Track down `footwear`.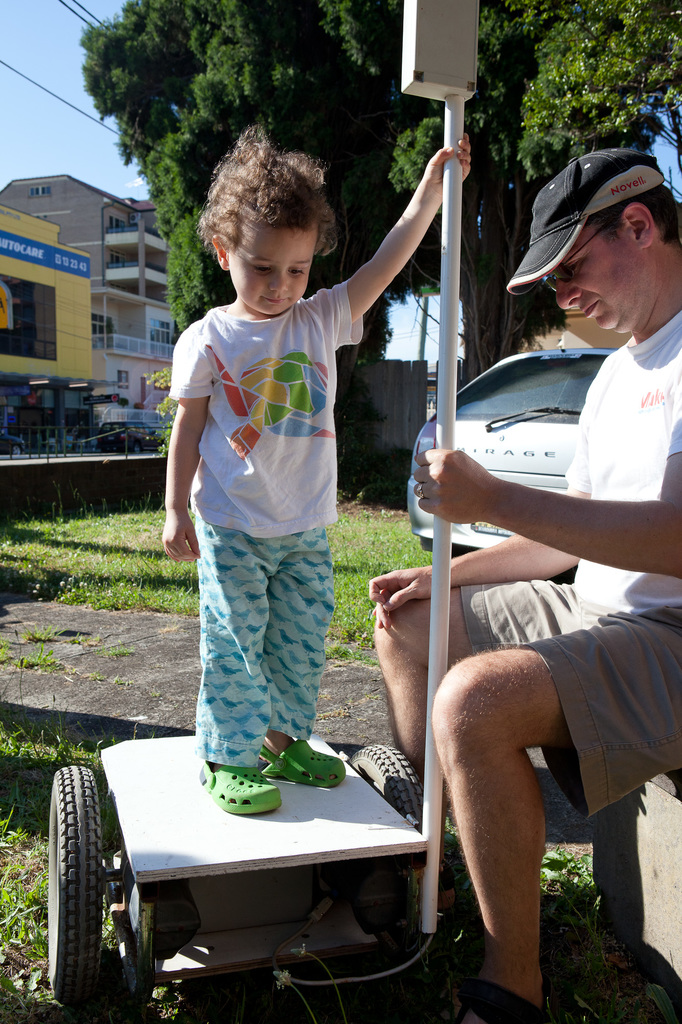
Tracked to {"left": 252, "top": 743, "right": 350, "bottom": 788}.
